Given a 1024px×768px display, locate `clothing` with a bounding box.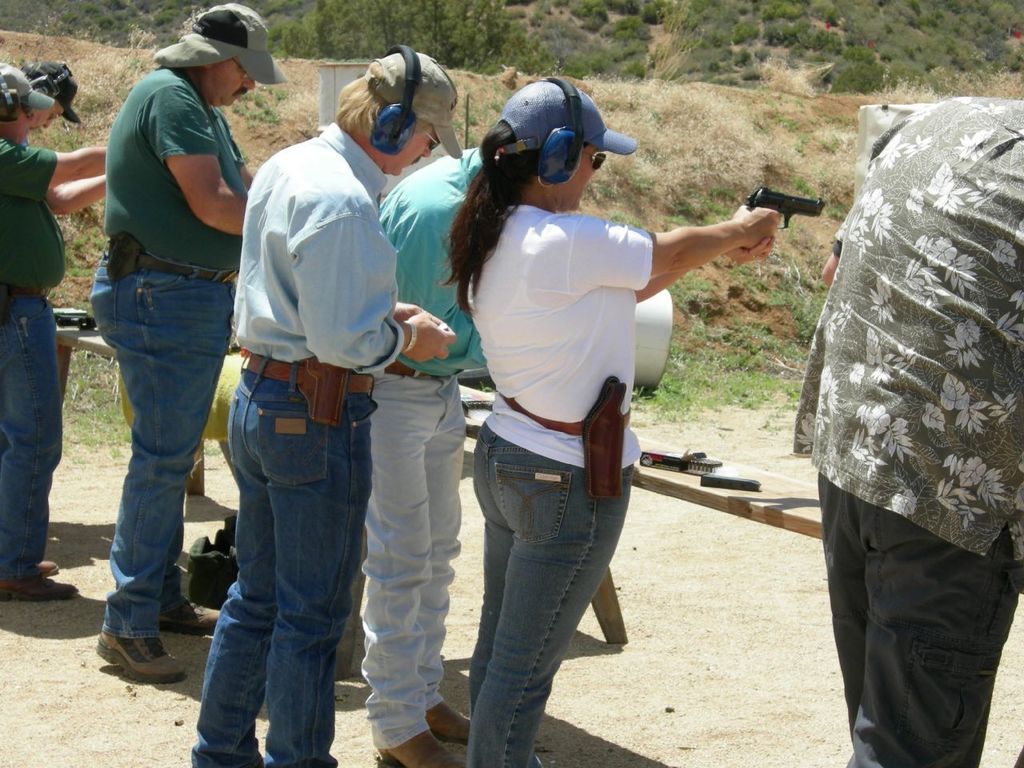
Located: 786,98,1023,767.
